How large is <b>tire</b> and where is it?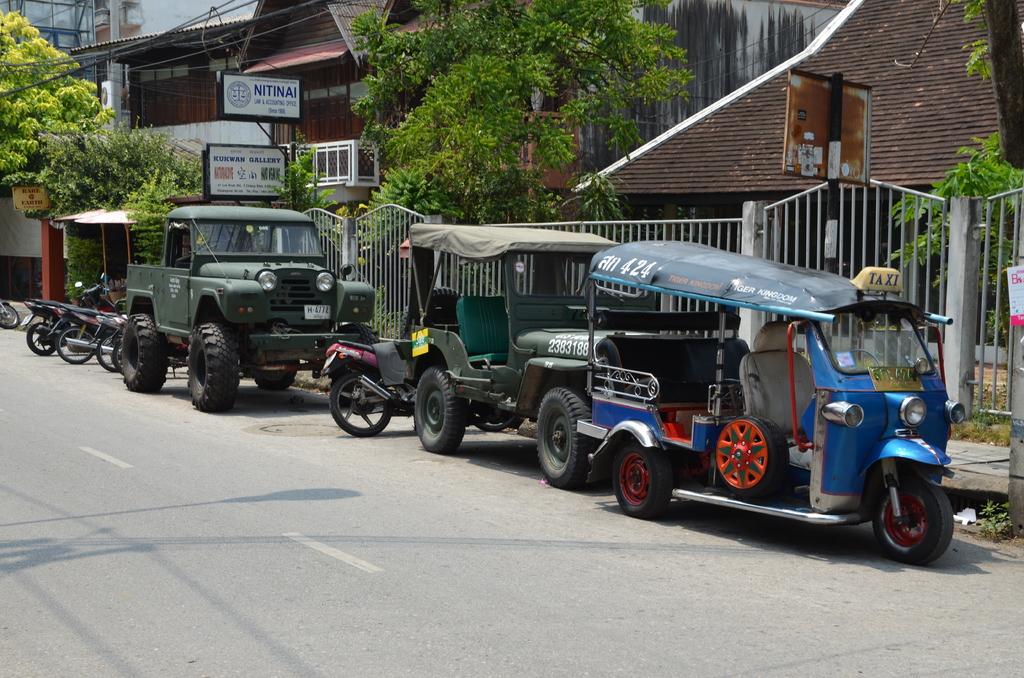
Bounding box: BBox(56, 327, 95, 363).
